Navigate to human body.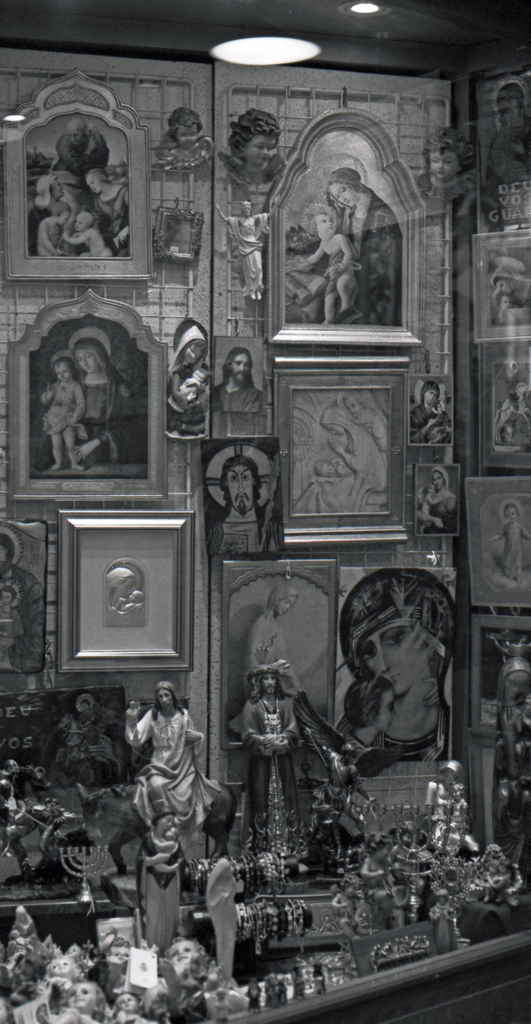
Navigation target: BBox(43, 339, 134, 468).
